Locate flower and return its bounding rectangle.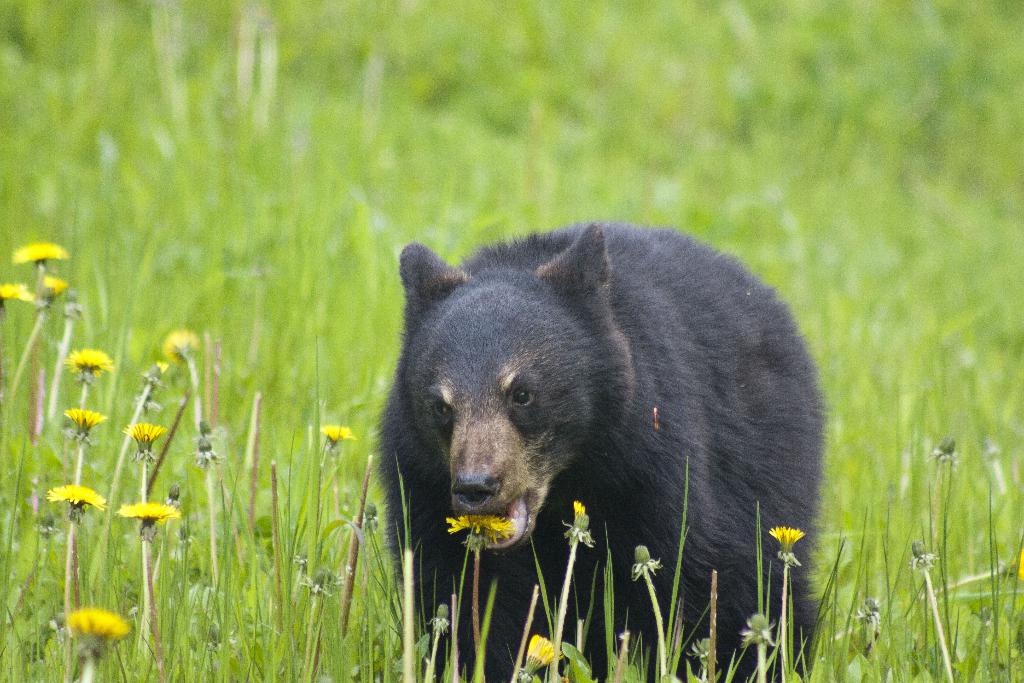
520, 633, 569, 677.
